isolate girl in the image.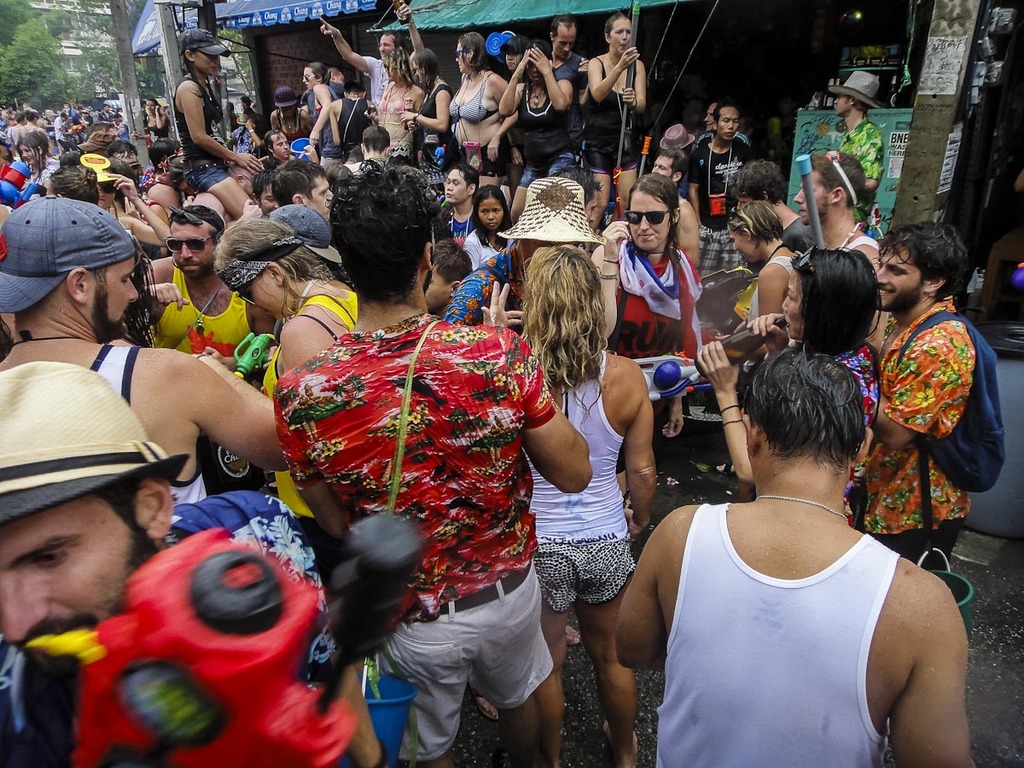
Isolated region: l=690, t=244, r=878, b=528.
